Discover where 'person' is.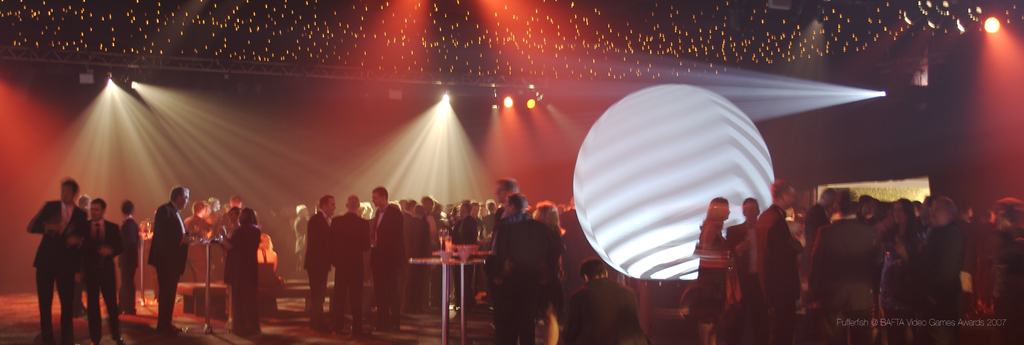
Discovered at (left=213, top=198, right=263, bottom=337).
